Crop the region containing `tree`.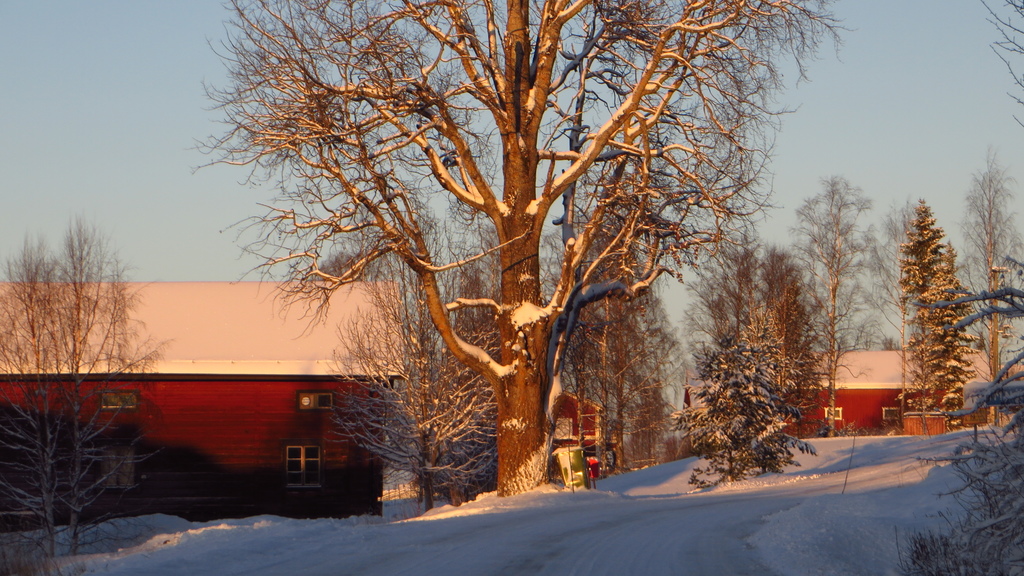
Crop region: rect(964, 137, 1023, 442).
